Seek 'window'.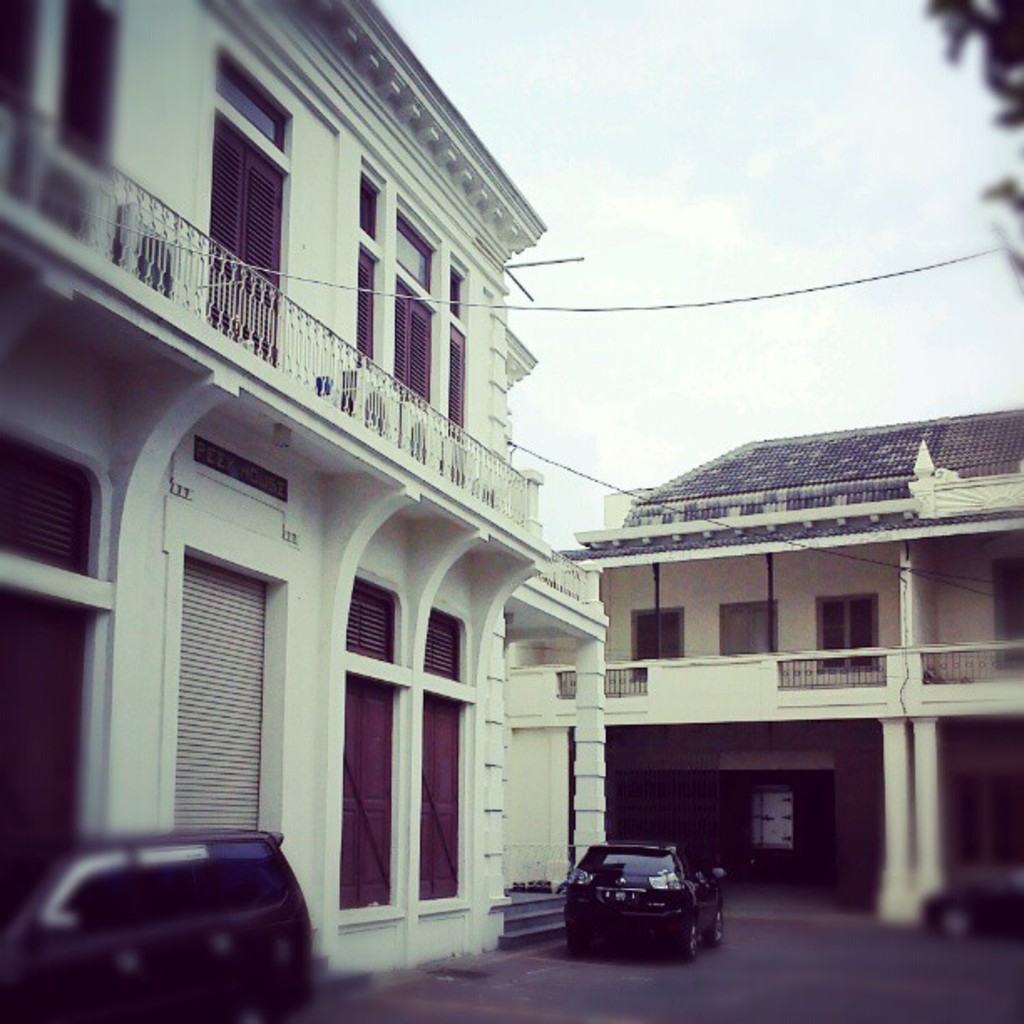
left=383, top=204, right=432, bottom=400.
